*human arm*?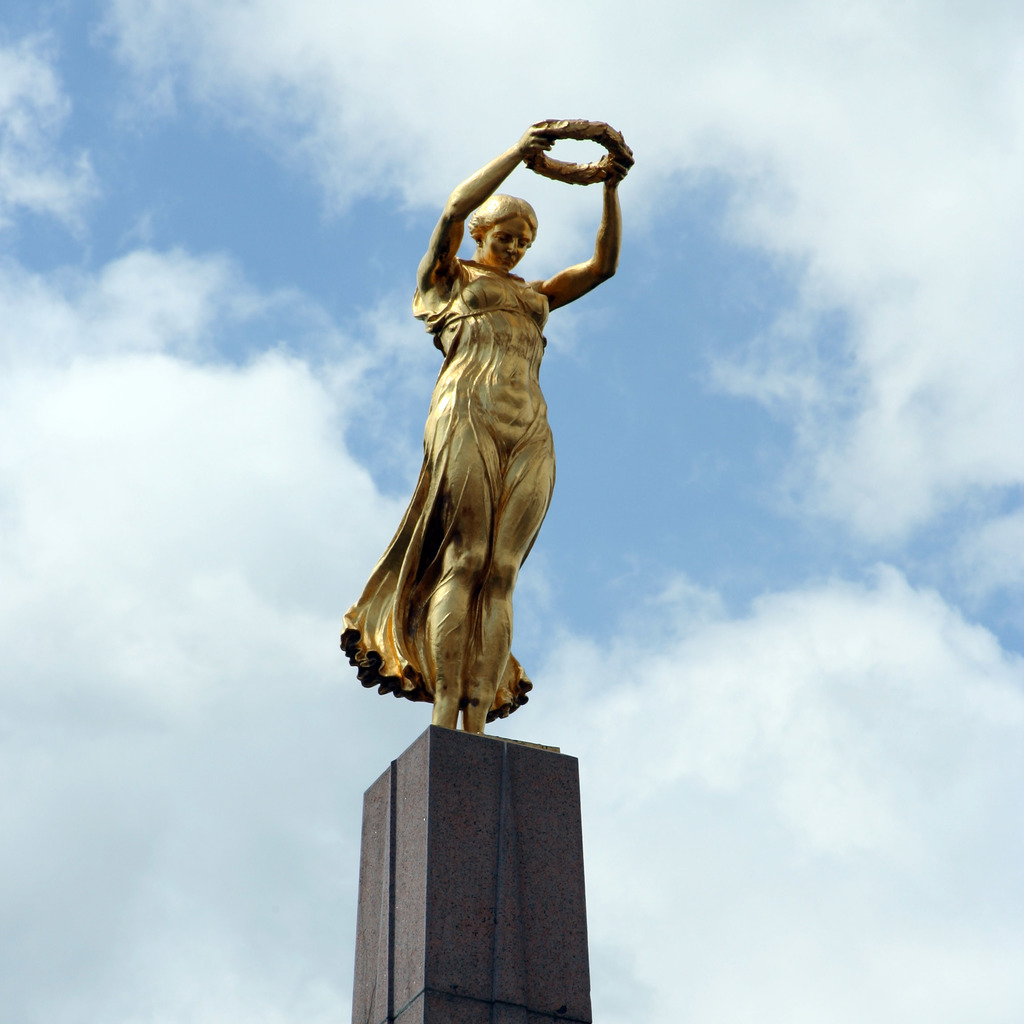
x1=406, y1=106, x2=570, y2=288
